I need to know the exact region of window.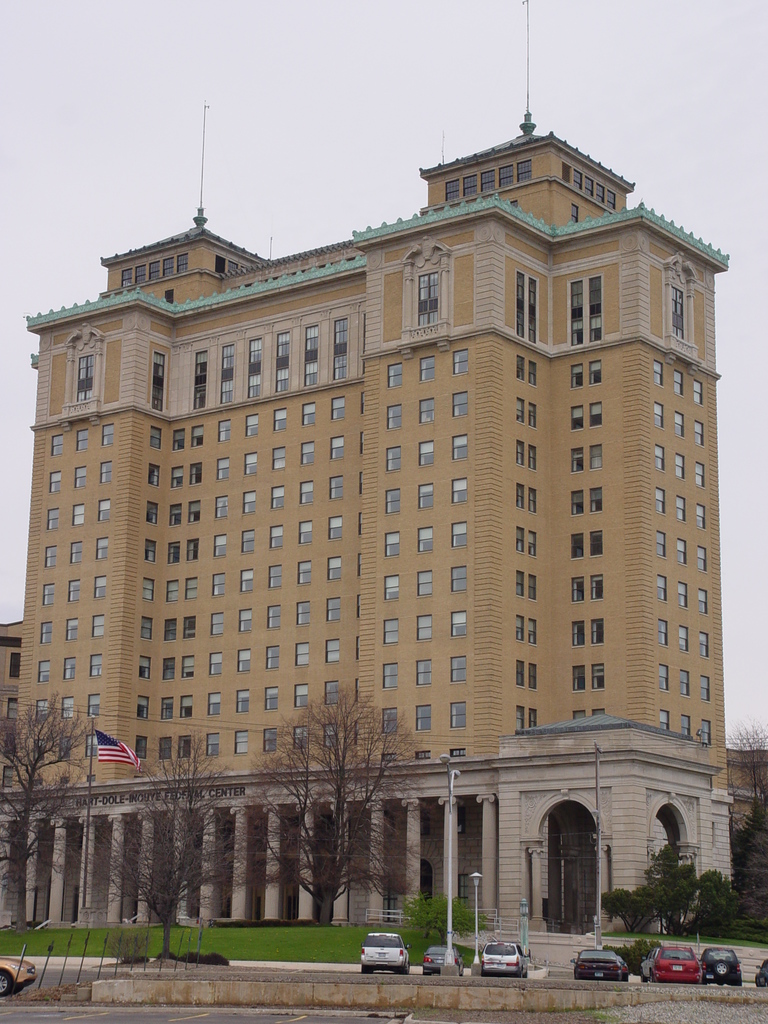
Region: bbox=[513, 616, 527, 639].
